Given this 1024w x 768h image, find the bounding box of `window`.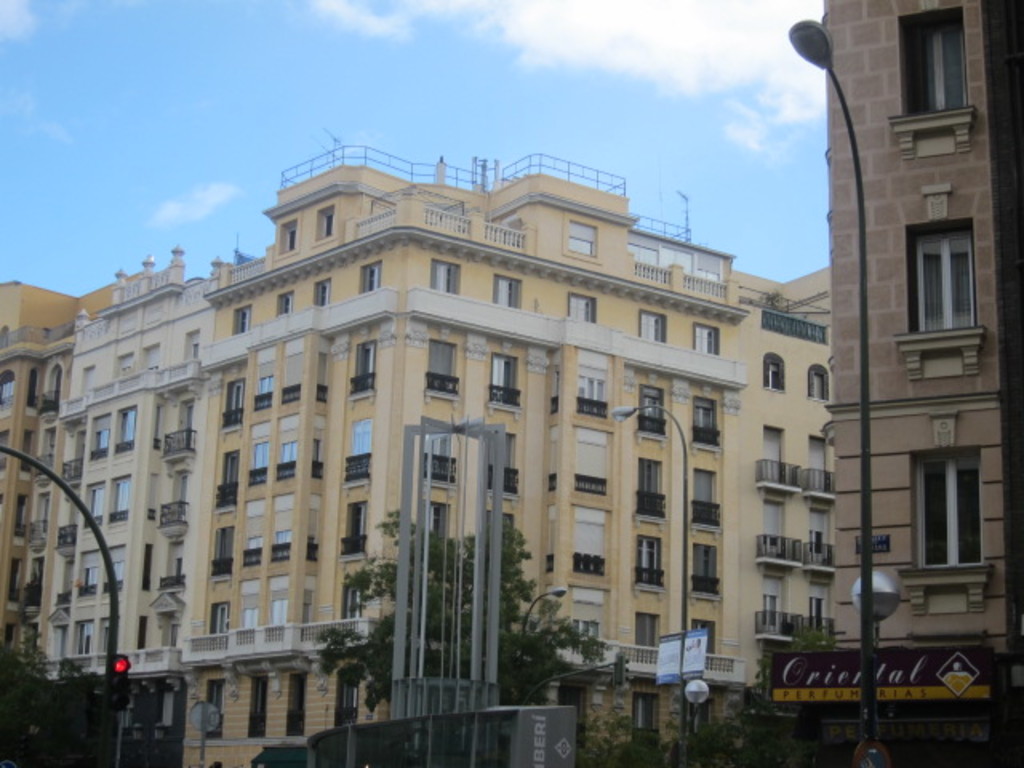
<bbox>638, 312, 670, 339</bbox>.
